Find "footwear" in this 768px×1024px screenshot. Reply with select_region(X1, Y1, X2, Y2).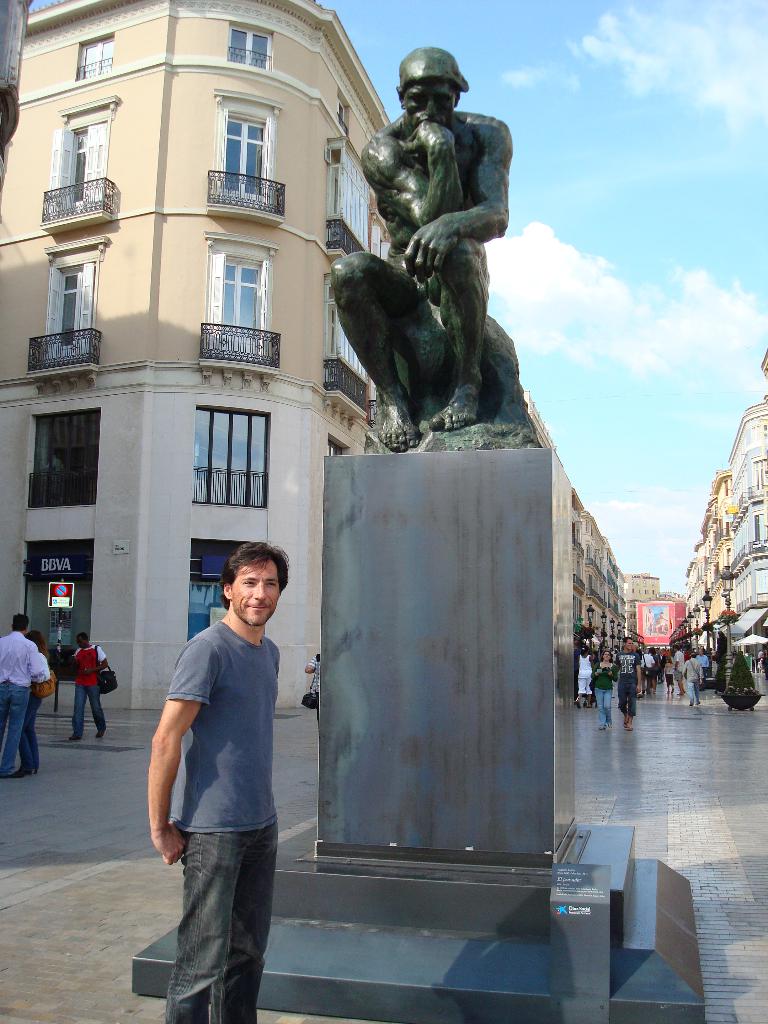
select_region(8, 763, 34, 779).
